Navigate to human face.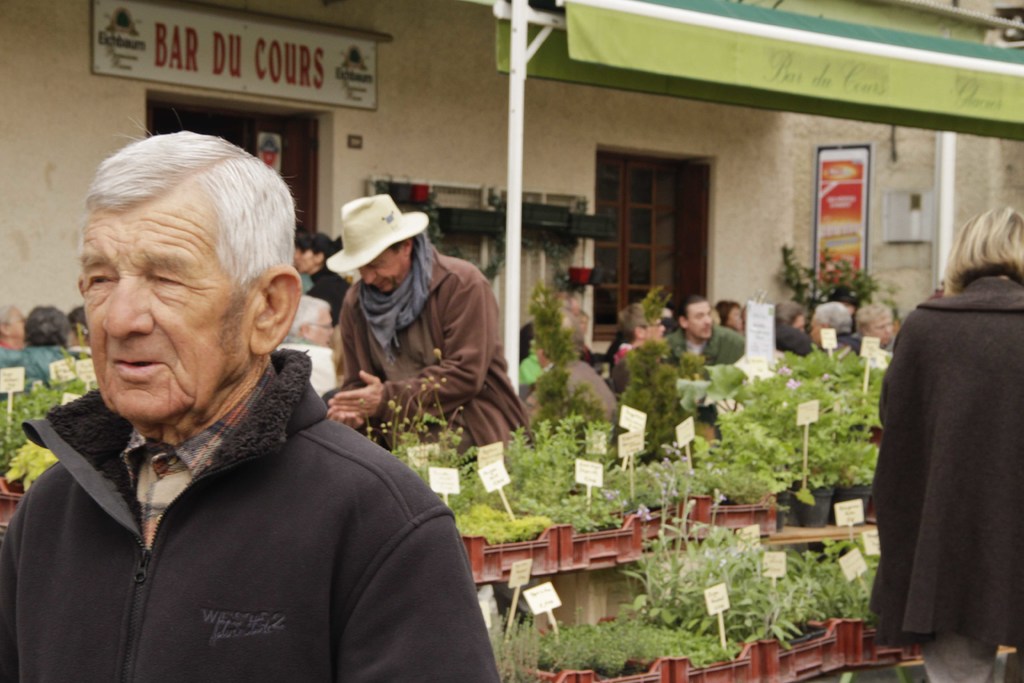
Navigation target: [685, 303, 711, 340].
